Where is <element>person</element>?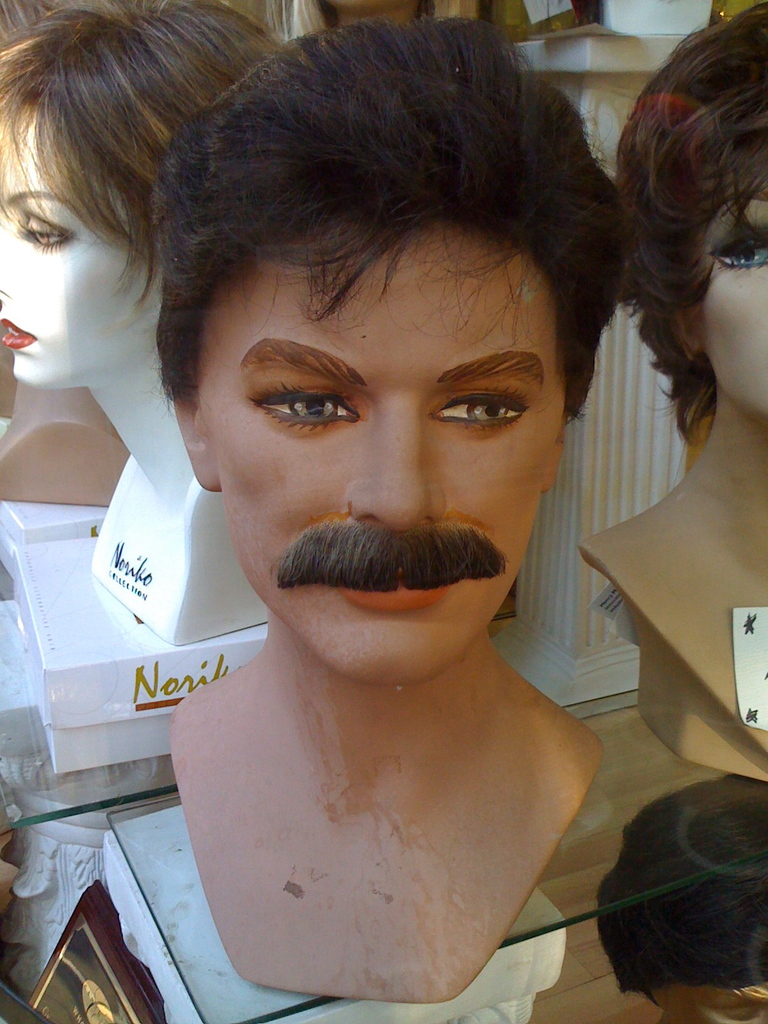
[0,0,284,511].
